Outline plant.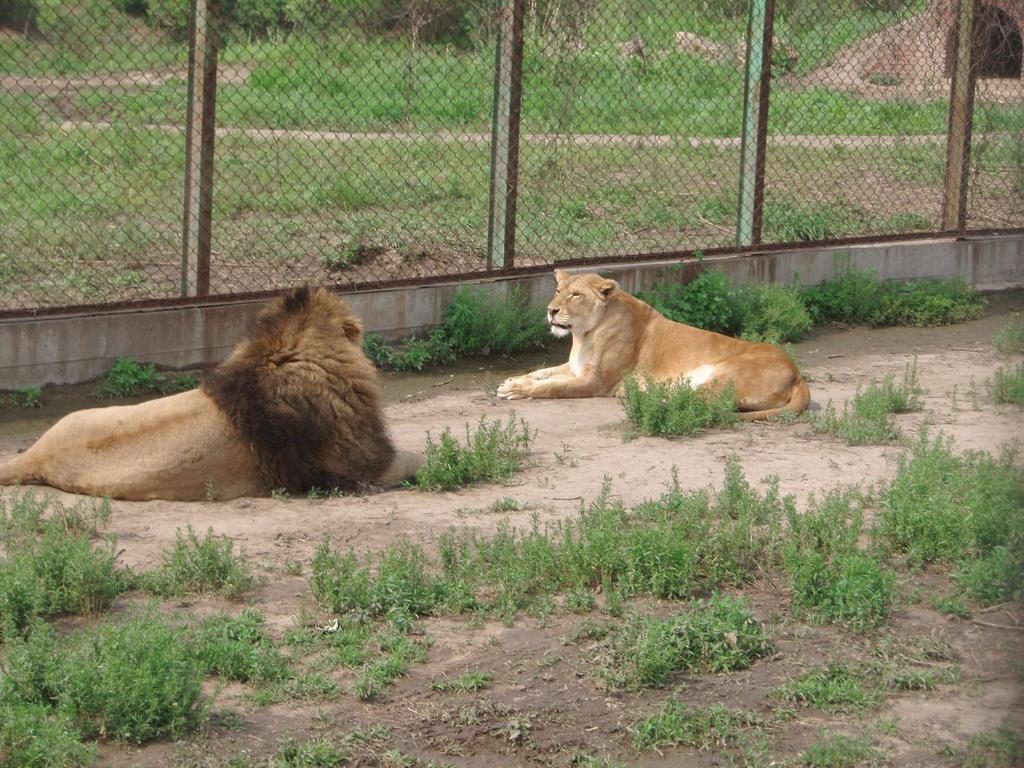
Outline: BBox(877, 429, 1023, 611).
